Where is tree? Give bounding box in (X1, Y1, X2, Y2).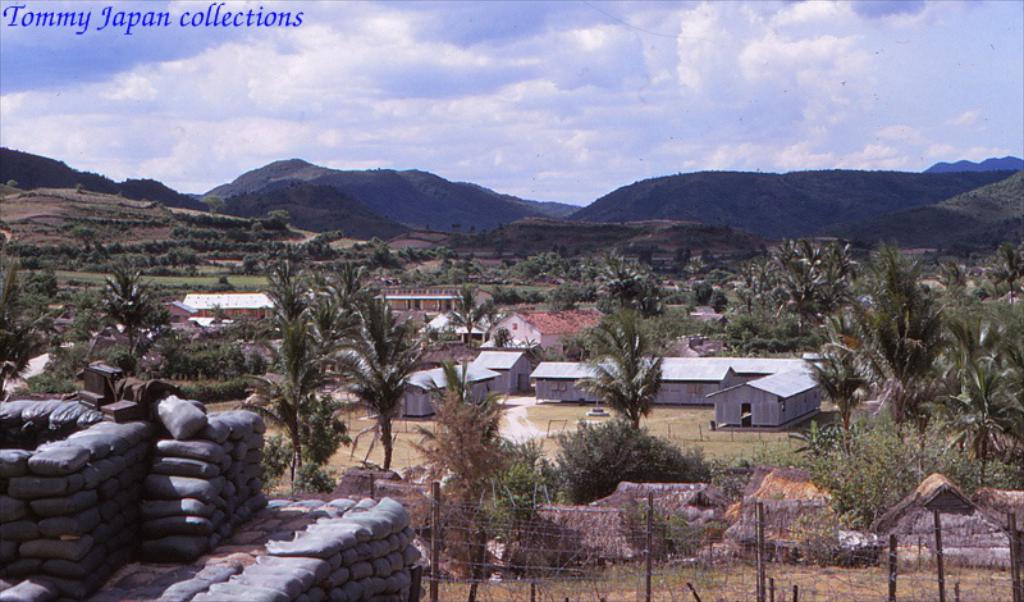
(325, 274, 426, 473).
